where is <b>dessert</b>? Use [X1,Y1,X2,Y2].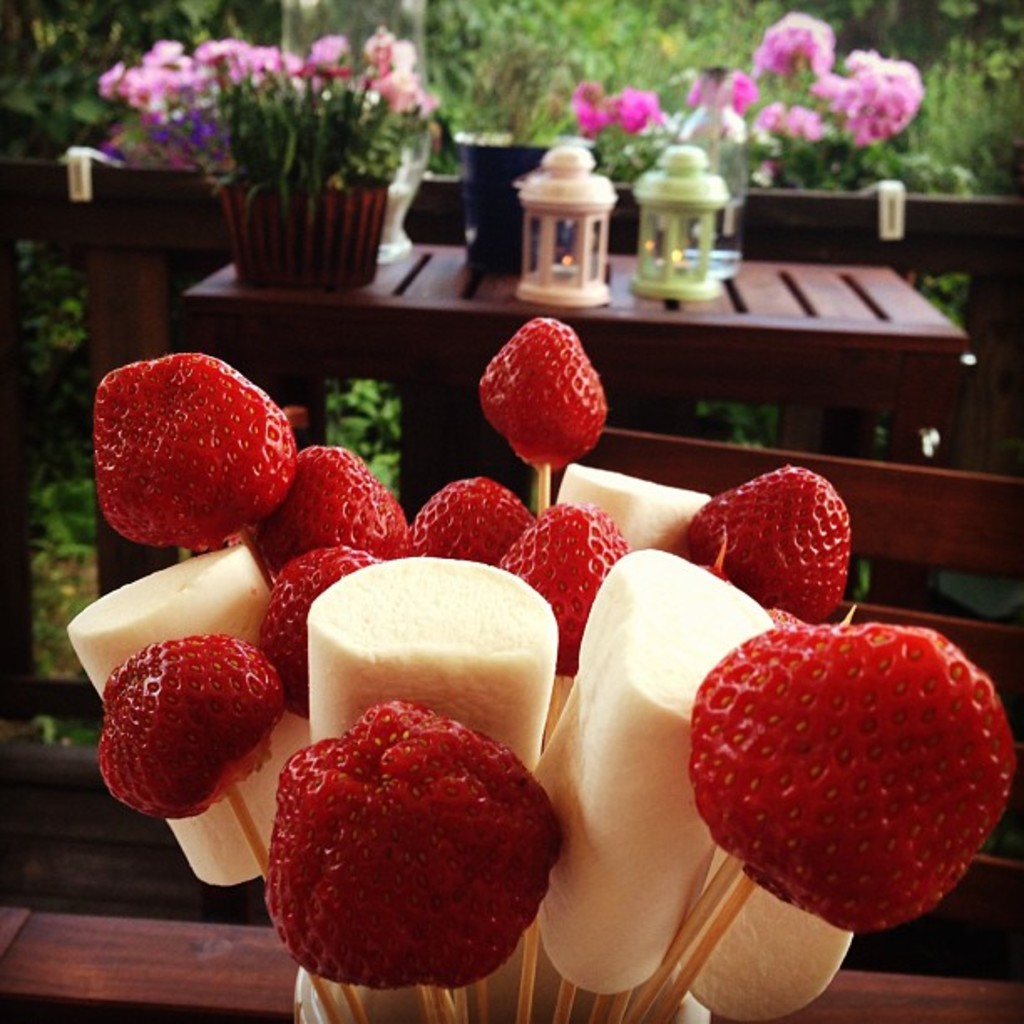
[258,711,561,1002].
